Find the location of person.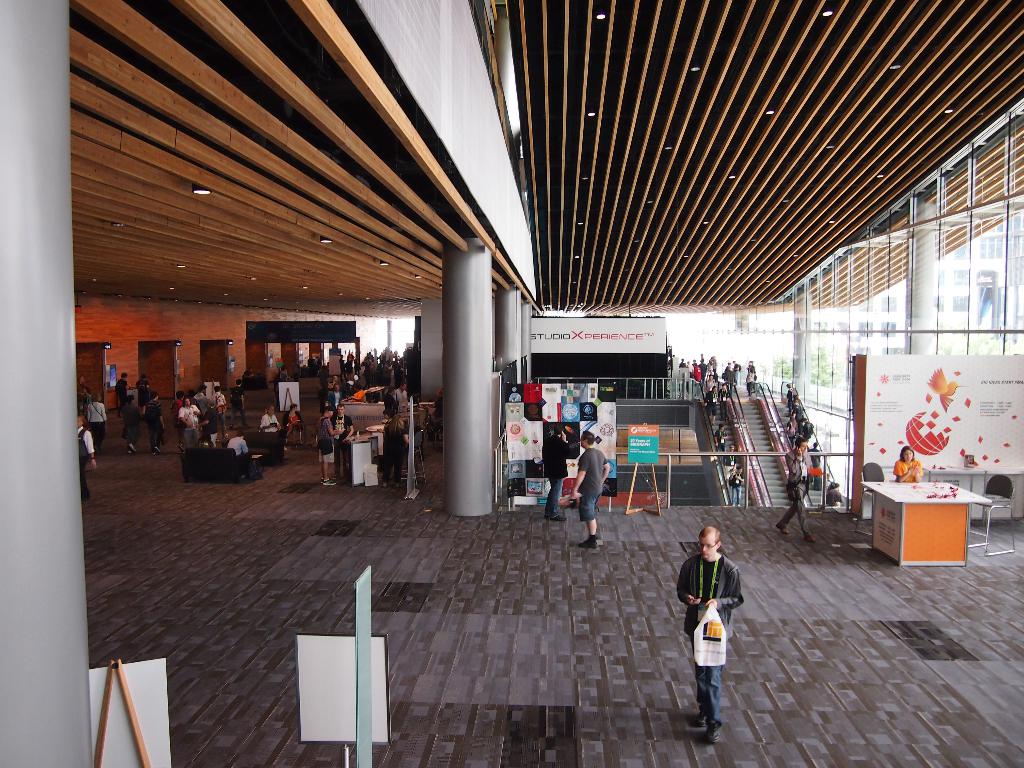
Location: <region>732, 359, 741, 387</region>.
